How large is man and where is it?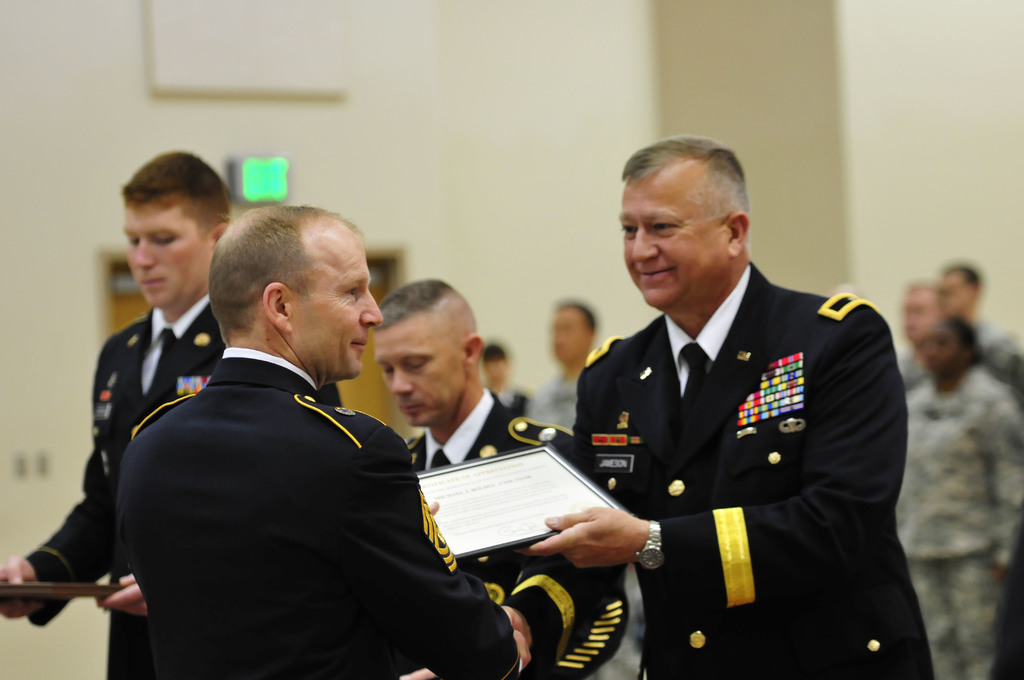
Bounding box: (373,275,623,679).
